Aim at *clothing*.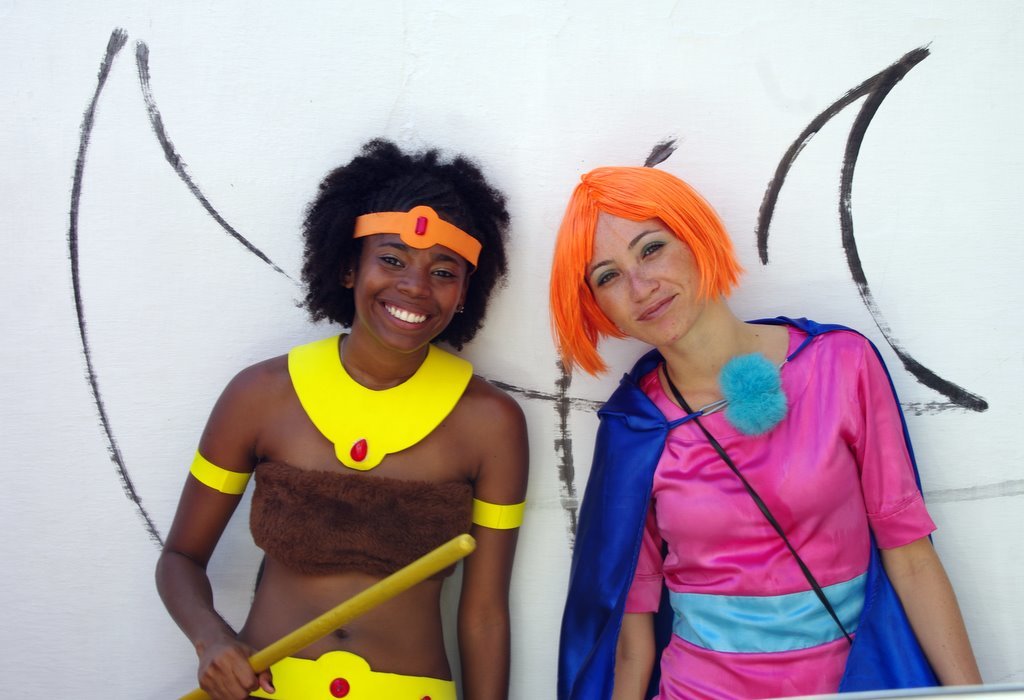
Aimed at x1=246 y1=462 x2=475 y2=576.
